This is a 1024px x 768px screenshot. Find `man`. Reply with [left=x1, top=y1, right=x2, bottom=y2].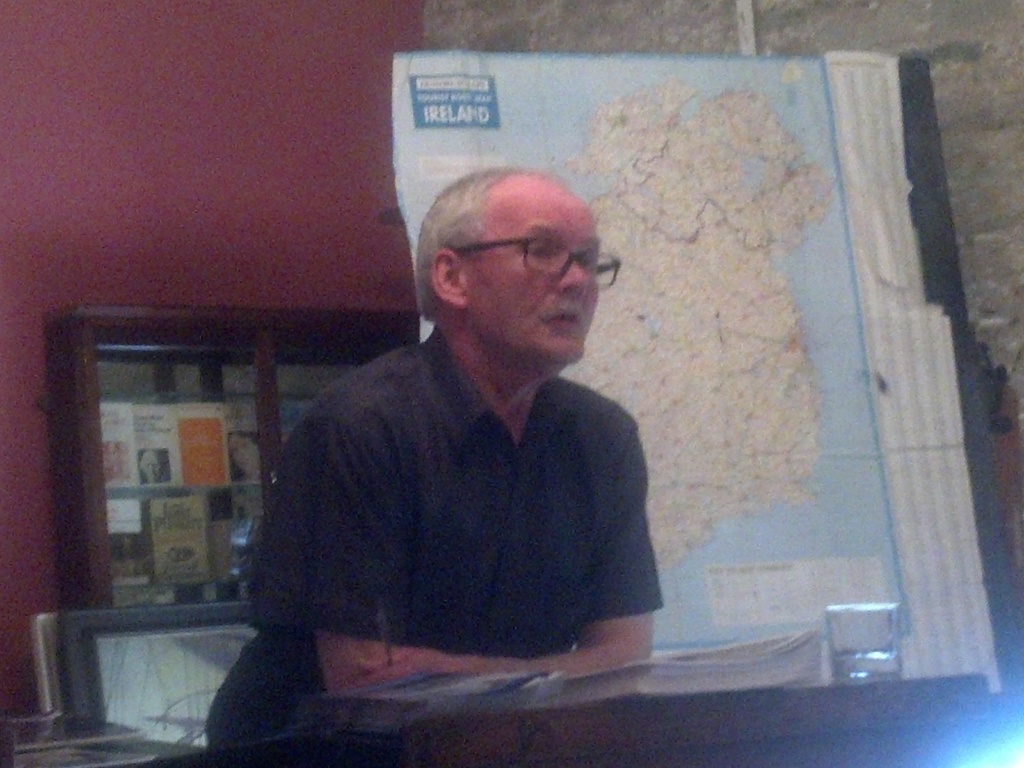
[left=231, top=159, right=701, bottom=723].
